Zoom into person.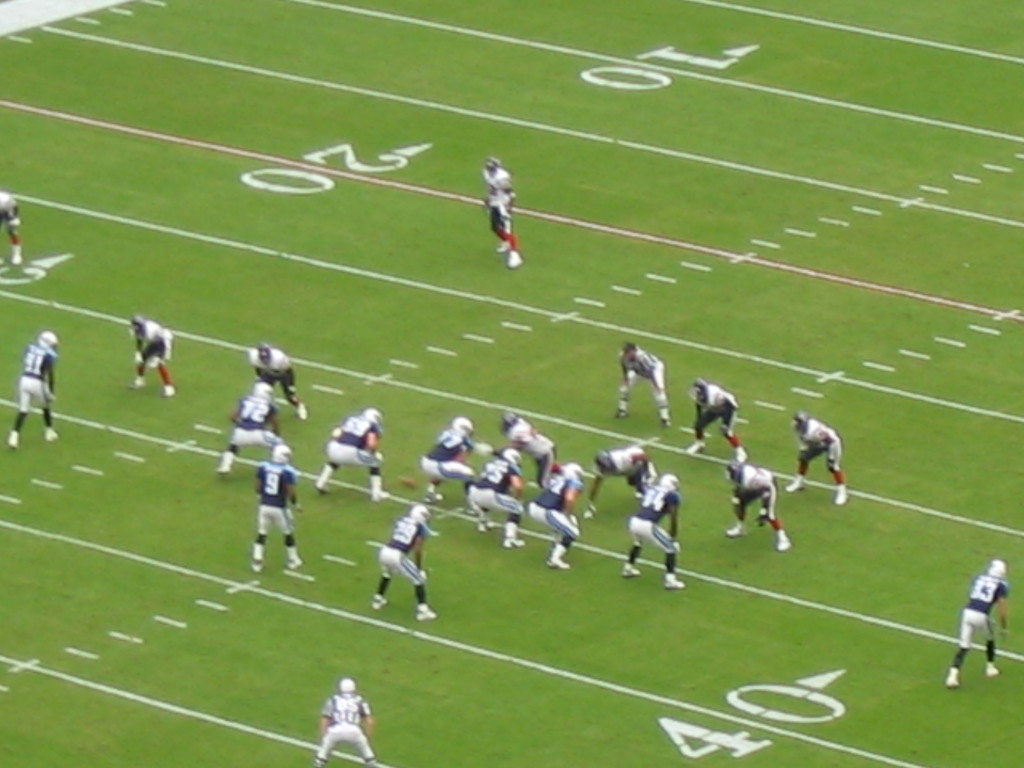
Zoom target: bbox=[613, 339, 671, 428].
